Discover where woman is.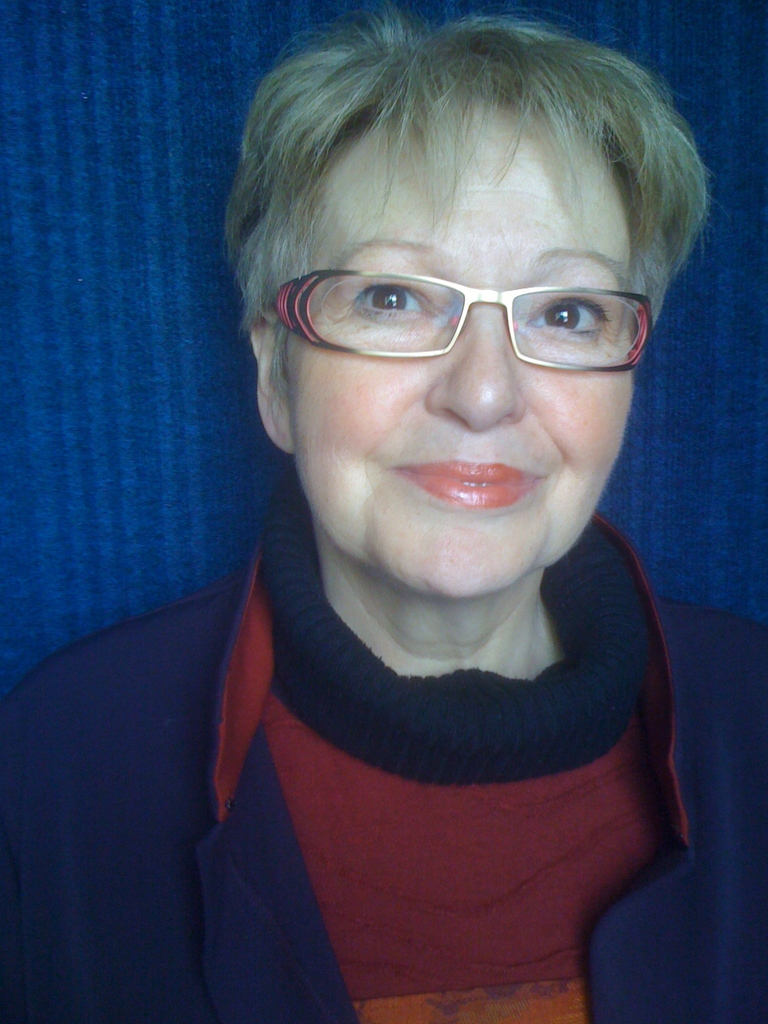
Discovered at (54, 46, 742, 992).
